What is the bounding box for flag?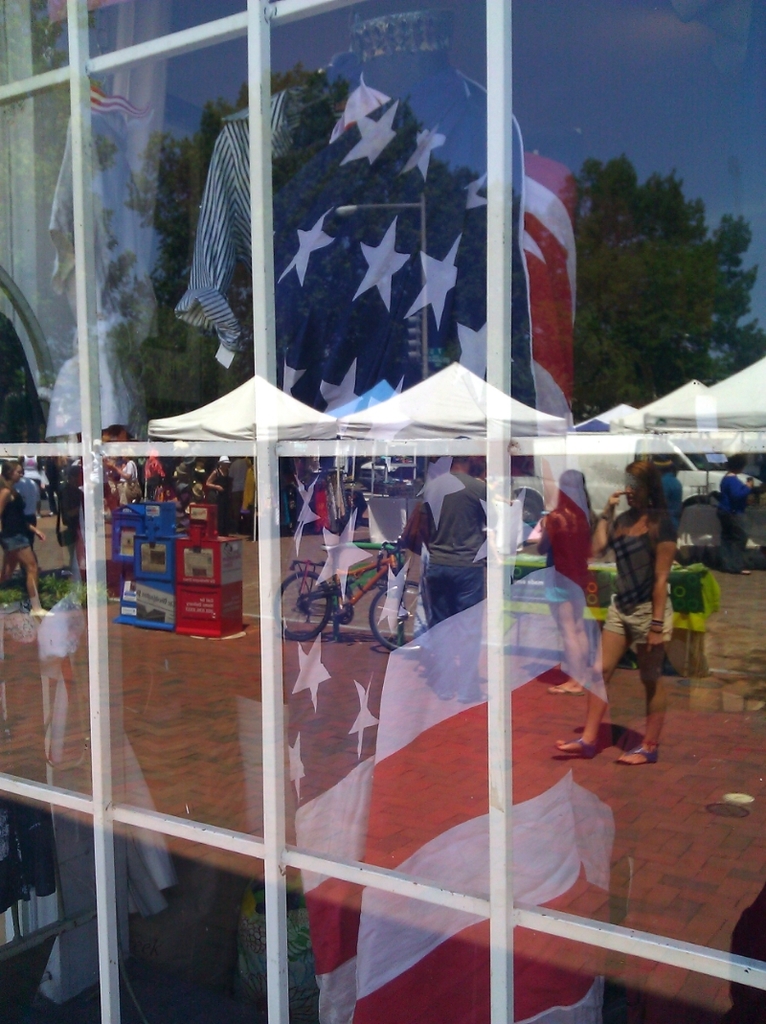
<region>302, 567, 627, 1023</region>.
